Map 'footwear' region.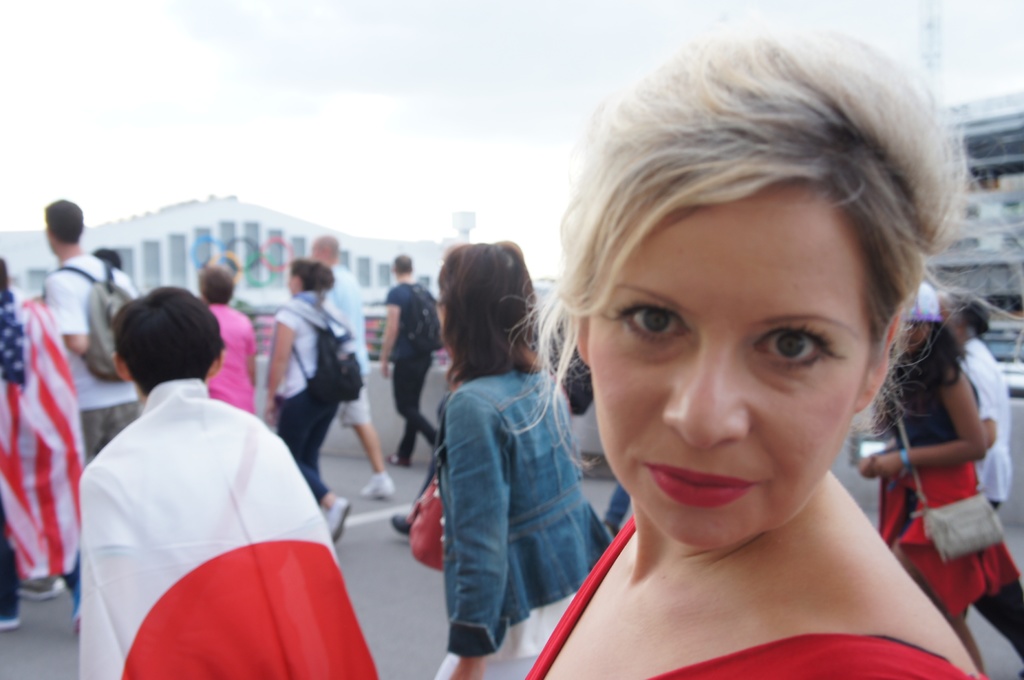
Mapped to (16, 574, 65, 601).
